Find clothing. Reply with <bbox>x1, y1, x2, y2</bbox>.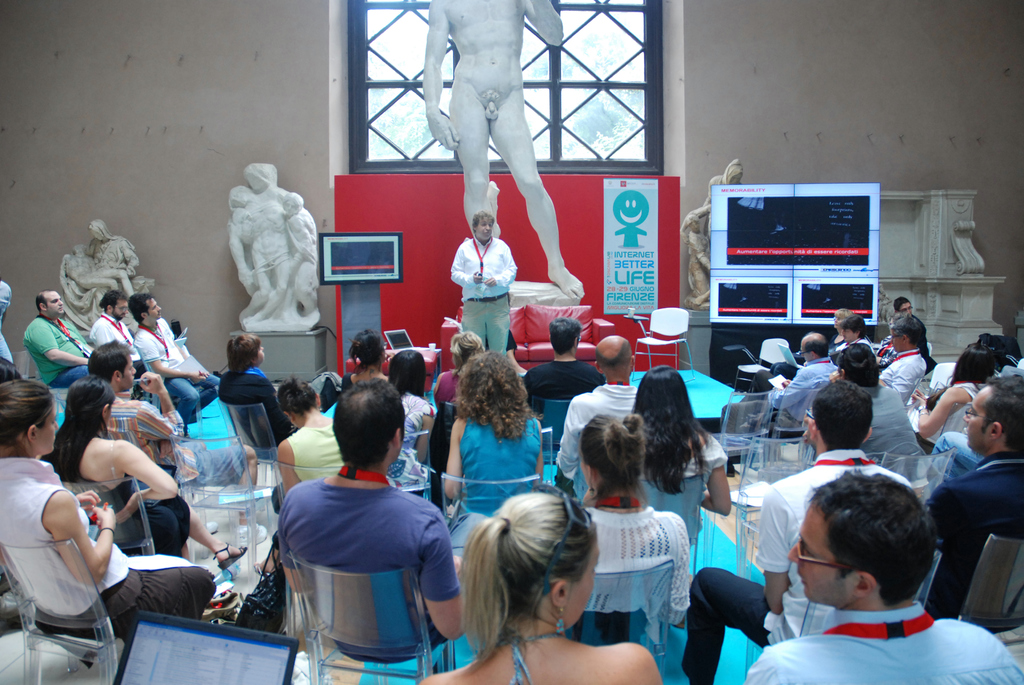
<bbox>769, 356, 842, 423</bbox>.
